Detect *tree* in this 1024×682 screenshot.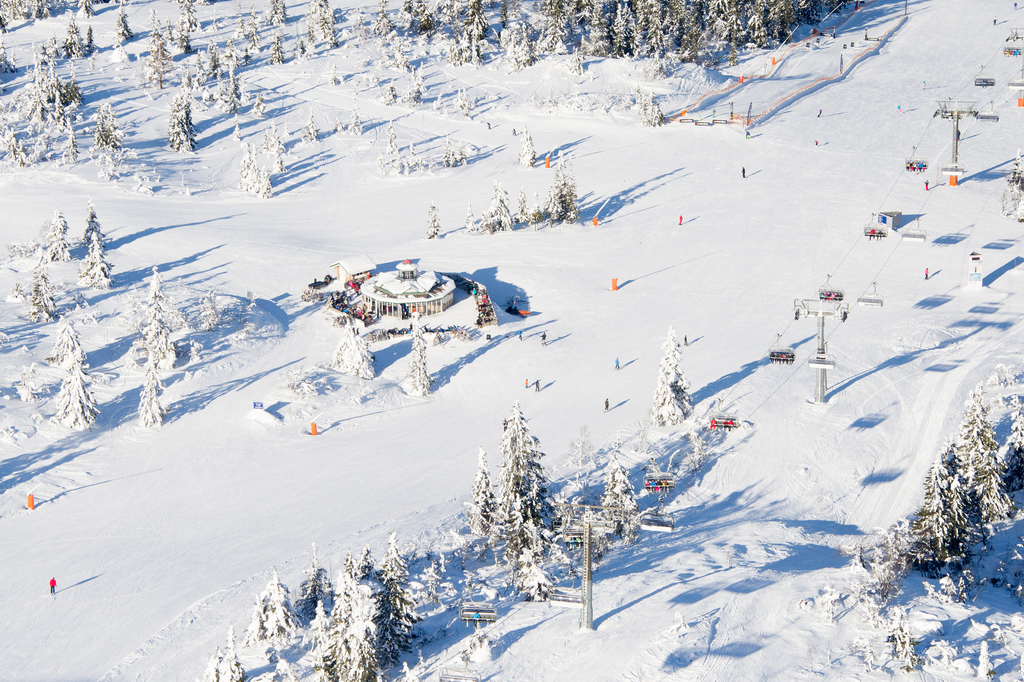
Detection: (x1=957, y1=391, x2=1020, y2=523).
